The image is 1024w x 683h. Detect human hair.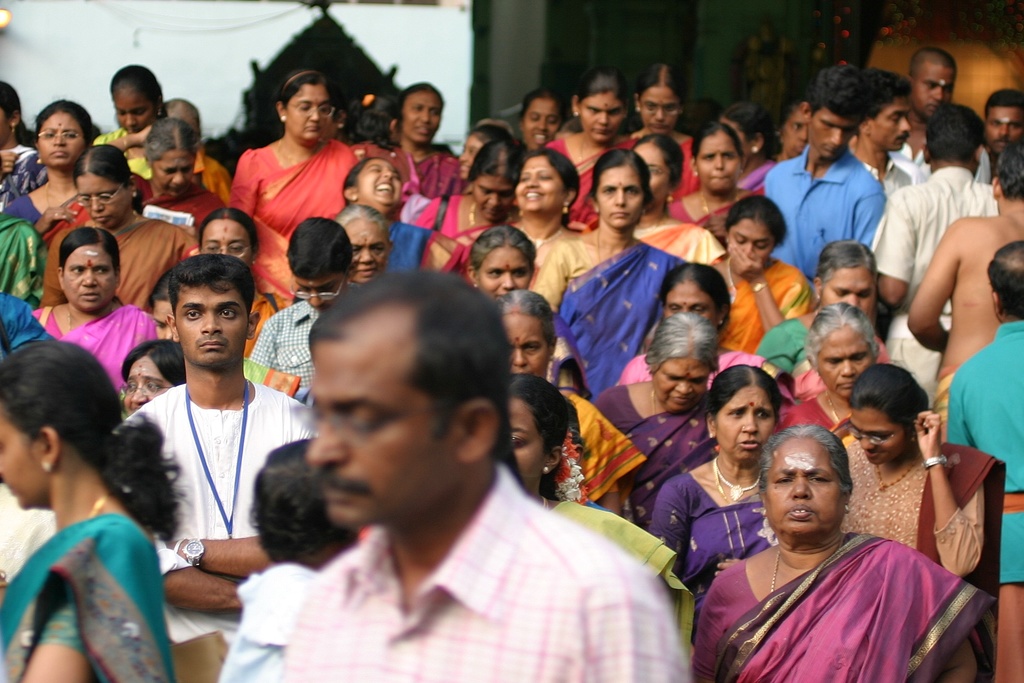
Detection: {"x1": 0, "y1": 79, "x2": 35, "y2": 144}.
